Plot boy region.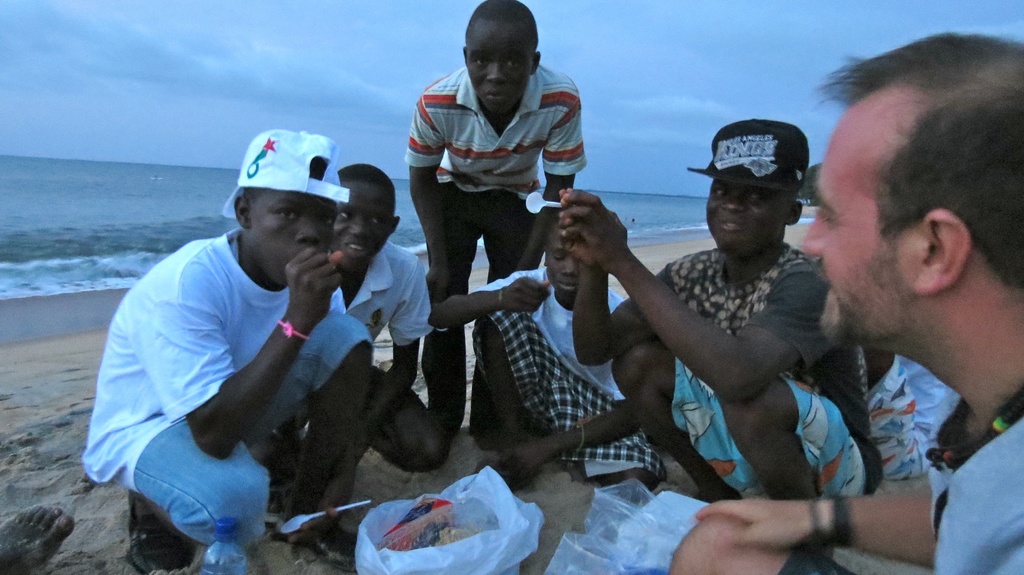
Plotted at (left=666, top=28, right=1023, bottom=574).
